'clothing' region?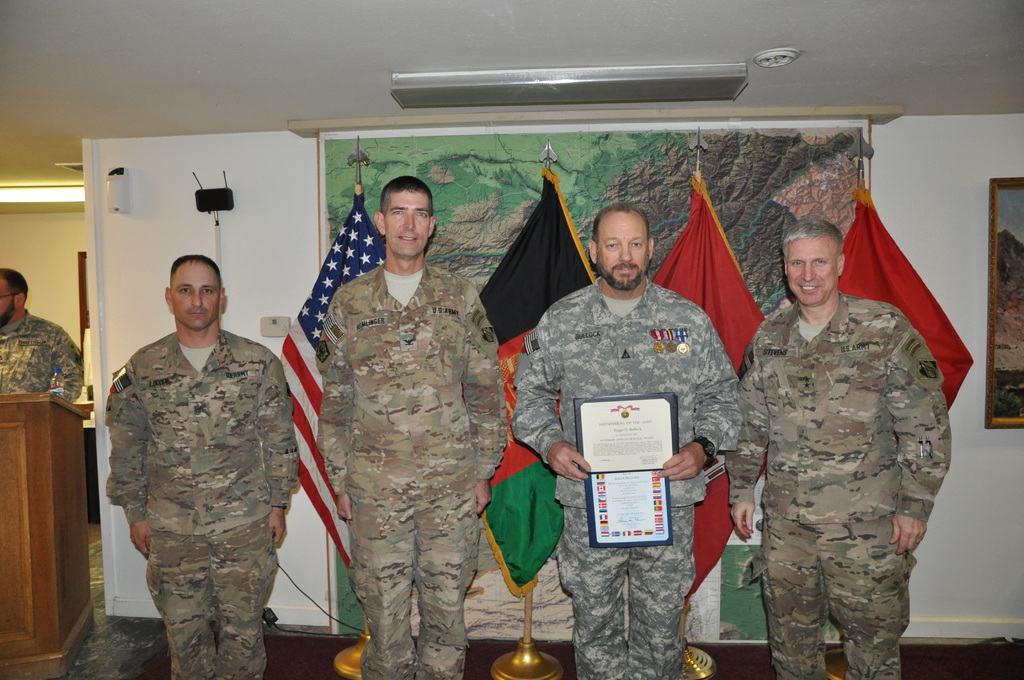
l=99, t=326, r=298, b=677
